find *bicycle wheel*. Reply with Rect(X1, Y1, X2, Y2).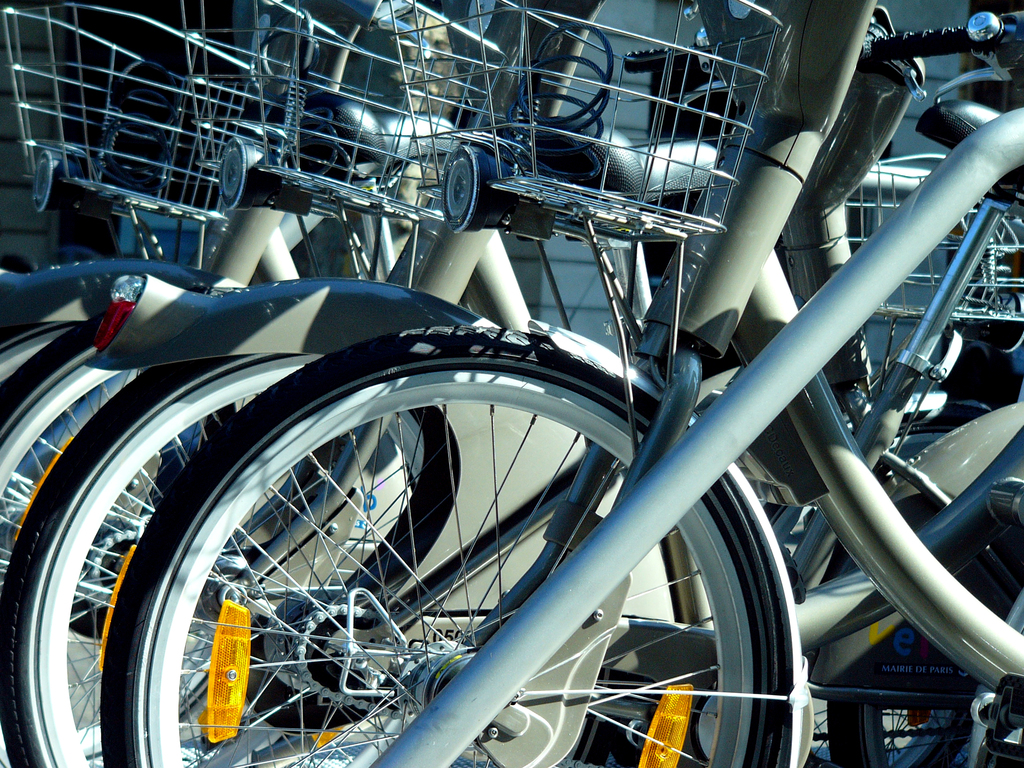
Rect(826, 503, 1023, 767).
